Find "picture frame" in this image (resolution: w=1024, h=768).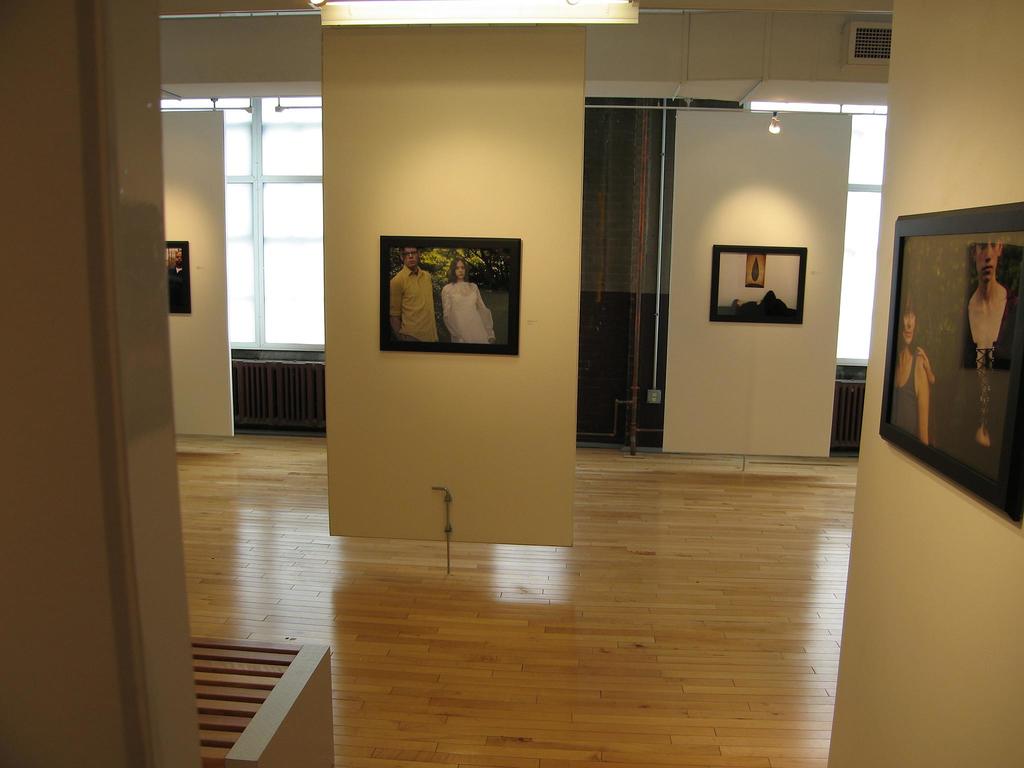
710 244 805 324.
